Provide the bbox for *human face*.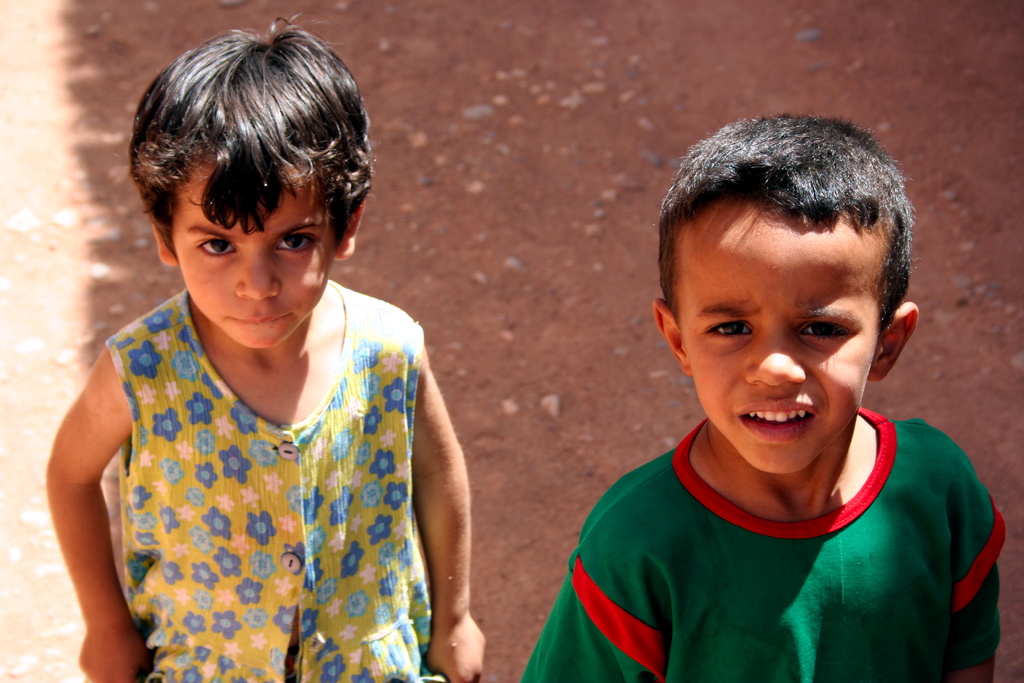
x1=676 y1=226 x2=884 y2=476.
